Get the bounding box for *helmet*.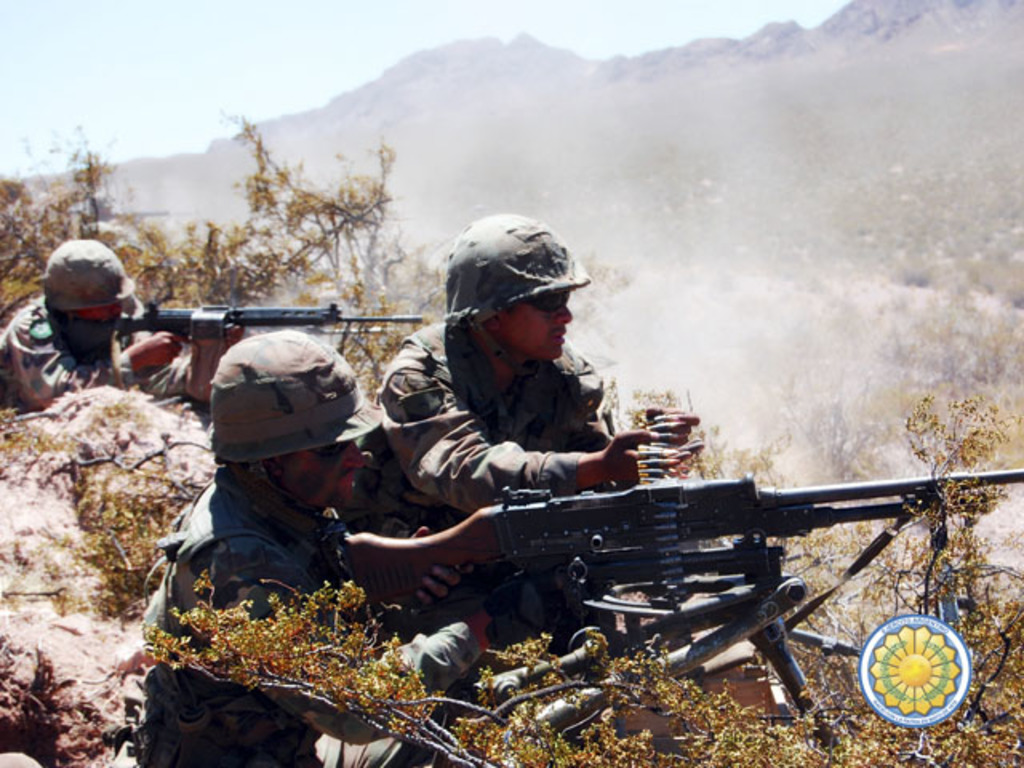
{"left": 424, "top": 219, "right": 594, "bottom": 398}.
